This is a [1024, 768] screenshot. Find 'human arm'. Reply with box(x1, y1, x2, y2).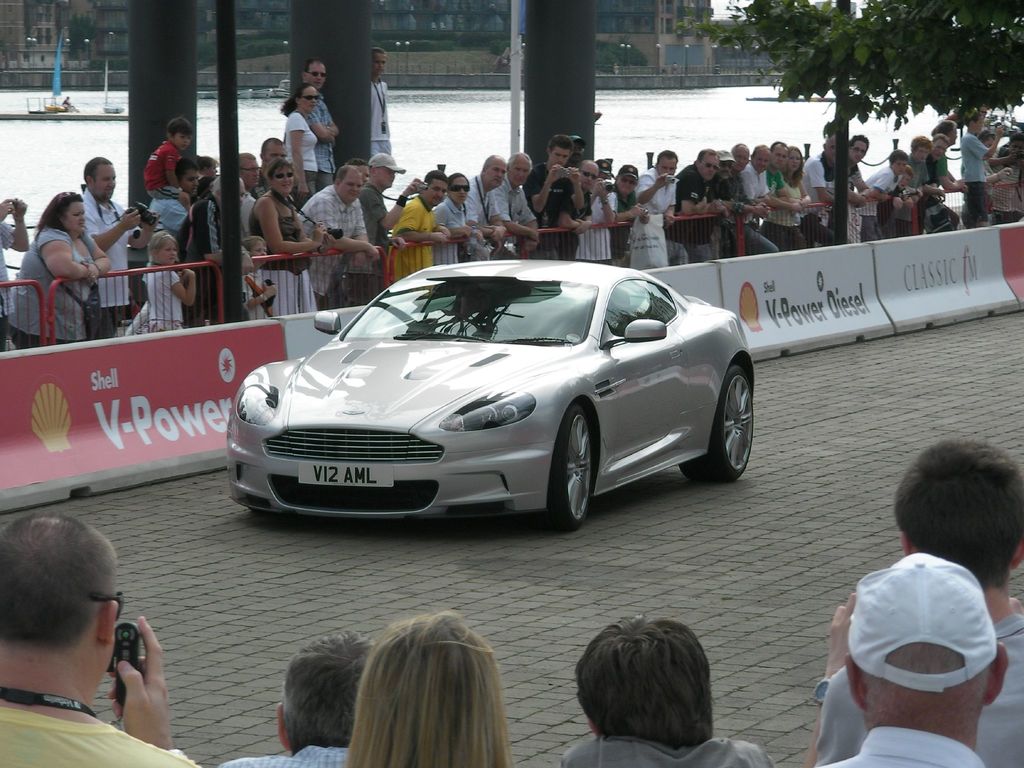
box(596, 182, 614, 224).
